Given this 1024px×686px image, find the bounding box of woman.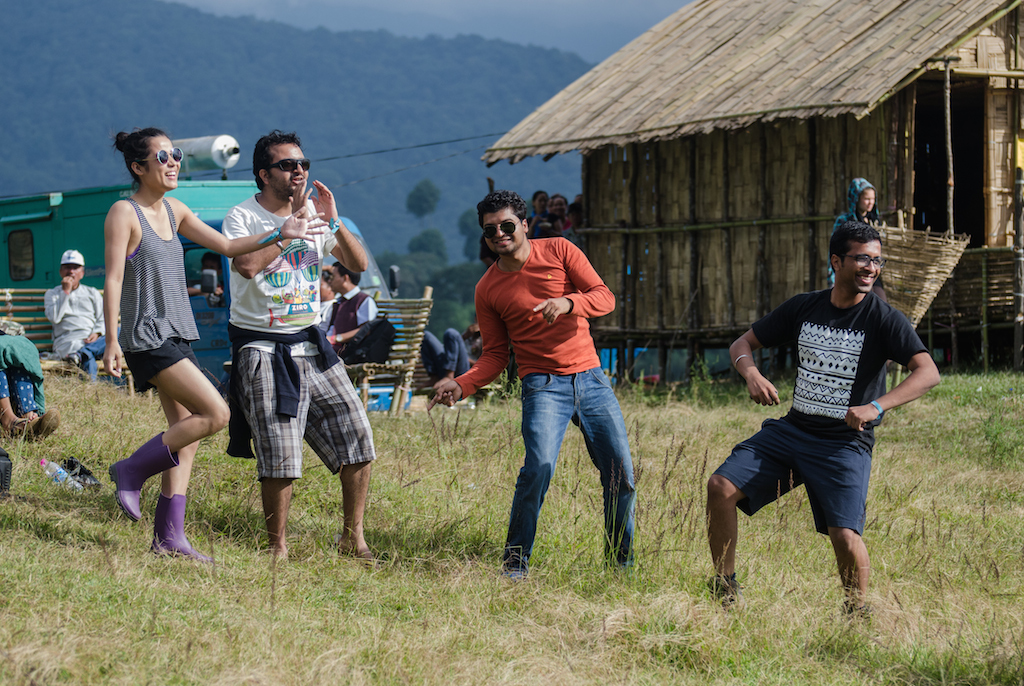
BBox(545, 197, 573, 233).
